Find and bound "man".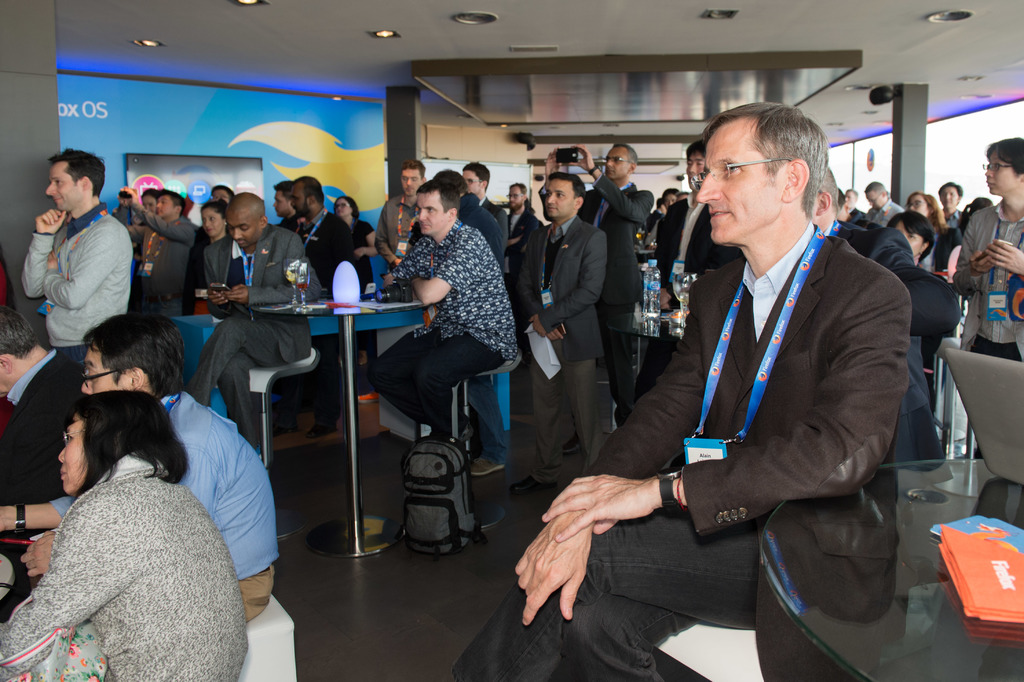
Bound: [left=461, top=161, right=510, bottom=243].
